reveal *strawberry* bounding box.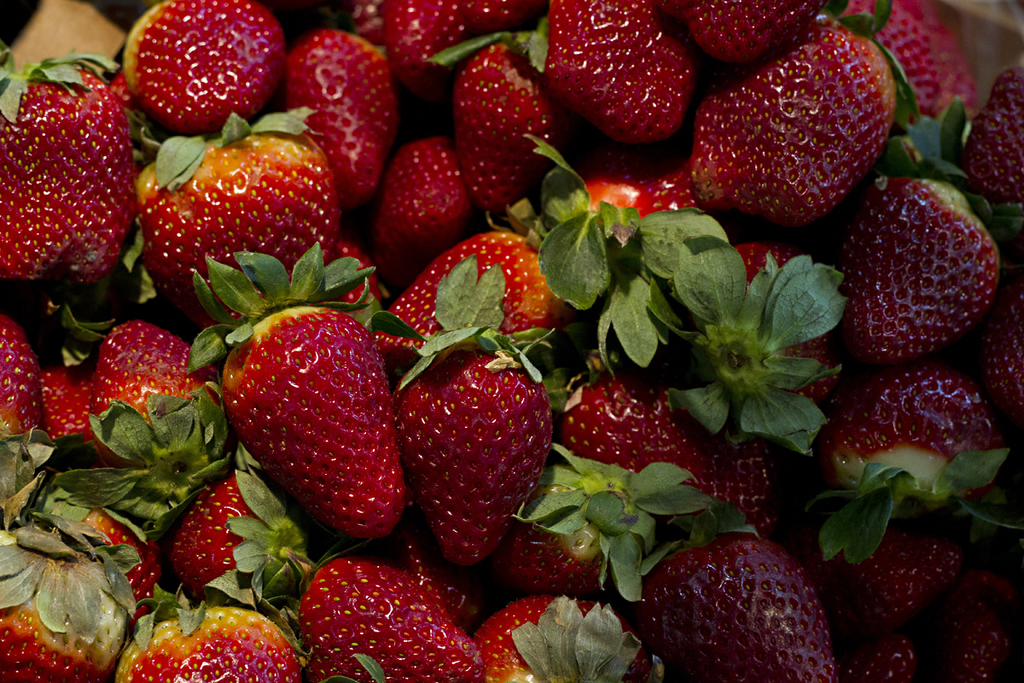
Revealed: {"left": 836, "top": 111, "right": 1023, "bottom": 360}.
